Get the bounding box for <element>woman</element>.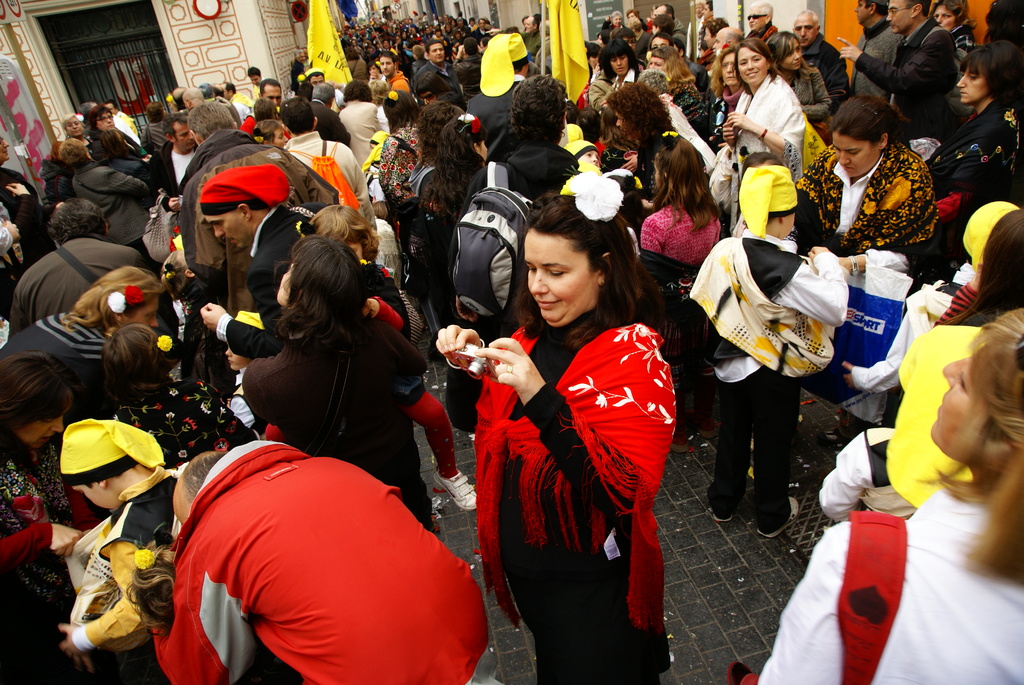
(left=0, top=345, right=103, bottom=682).
